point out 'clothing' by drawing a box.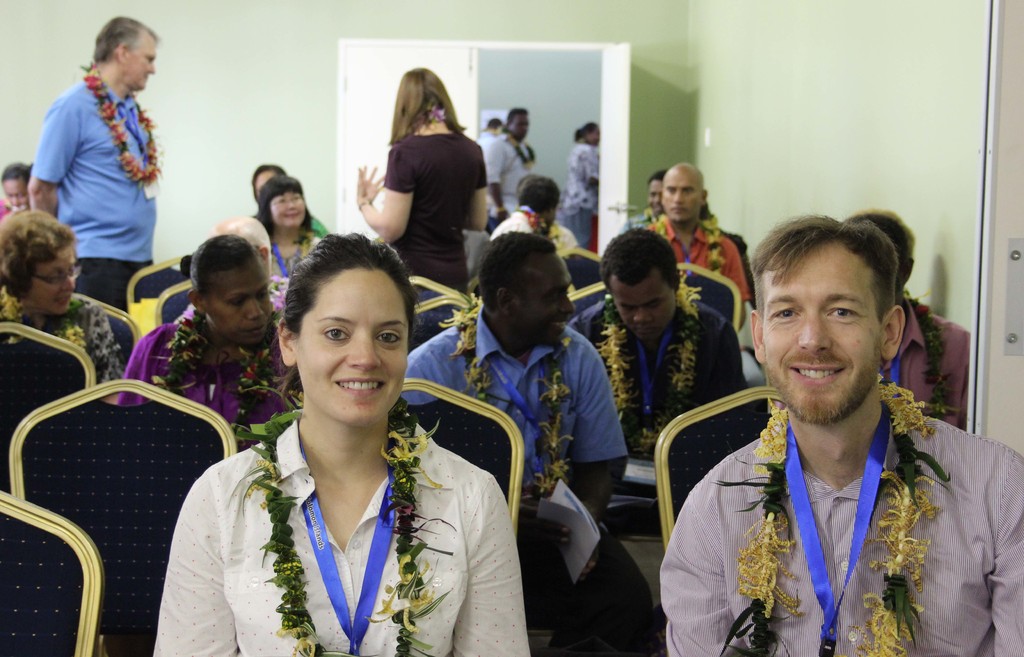
left=403, top=314, right=632, bottom=489.
